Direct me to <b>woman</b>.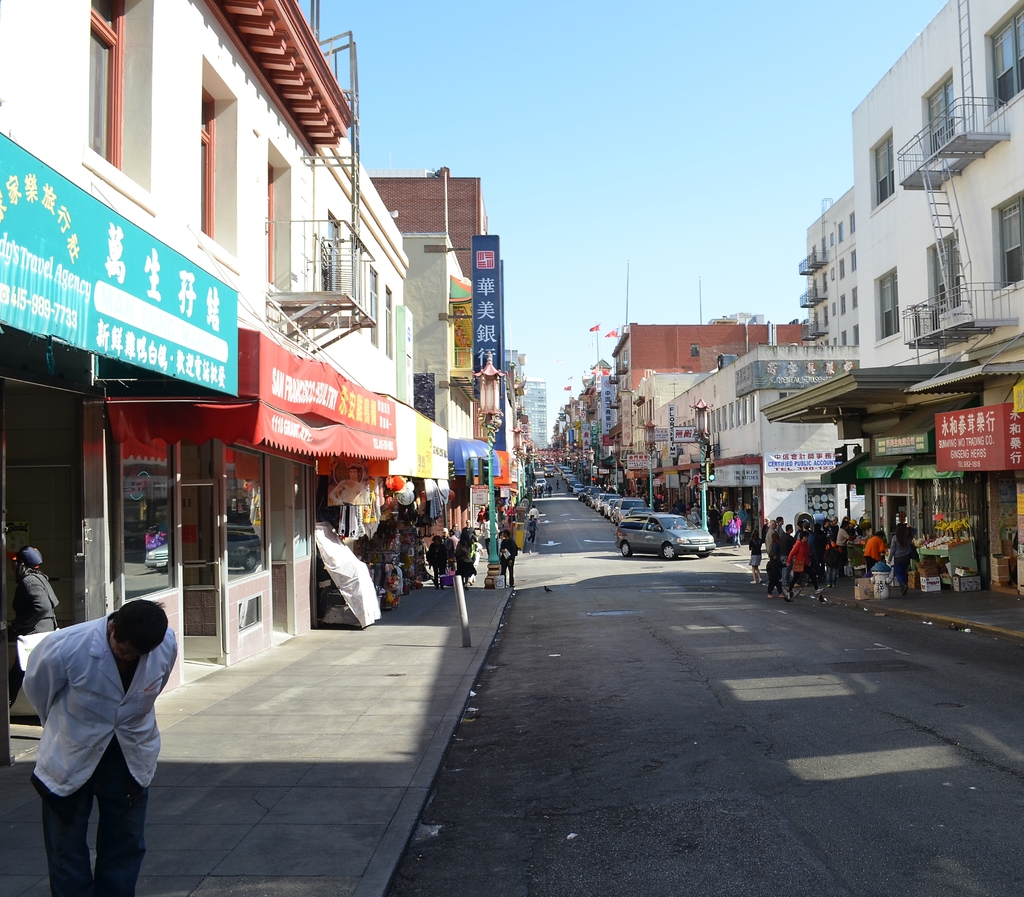
Direction: bbox(785, 533, 825, 604).
